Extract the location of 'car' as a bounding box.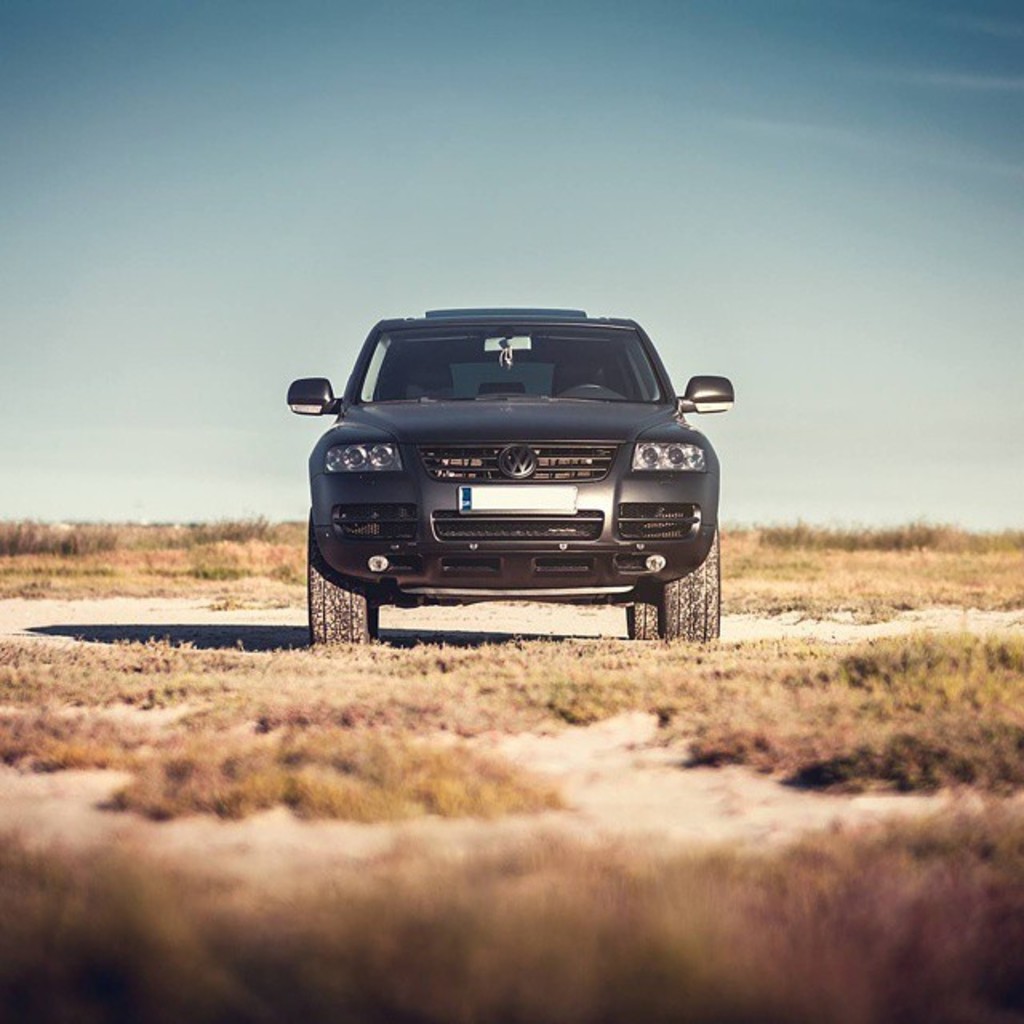
BBox(291, 288, 728, 645).
